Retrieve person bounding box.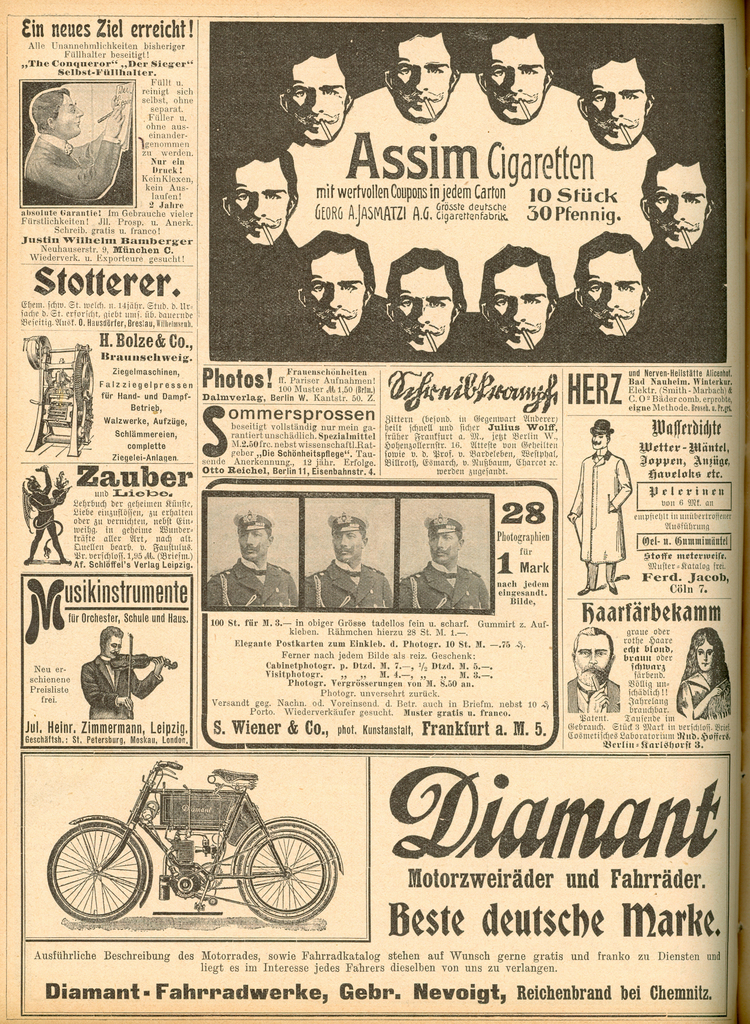
Bounding box: bbox=(471, 22, 553, 121).
